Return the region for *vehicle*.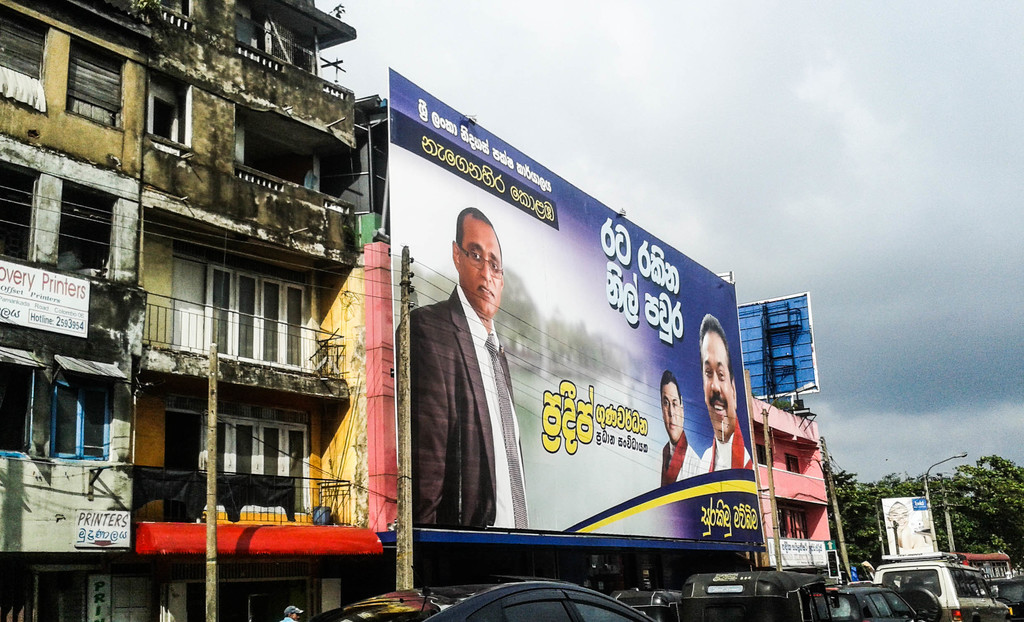
x1=307, y1=575, x2=658, y2=621.
